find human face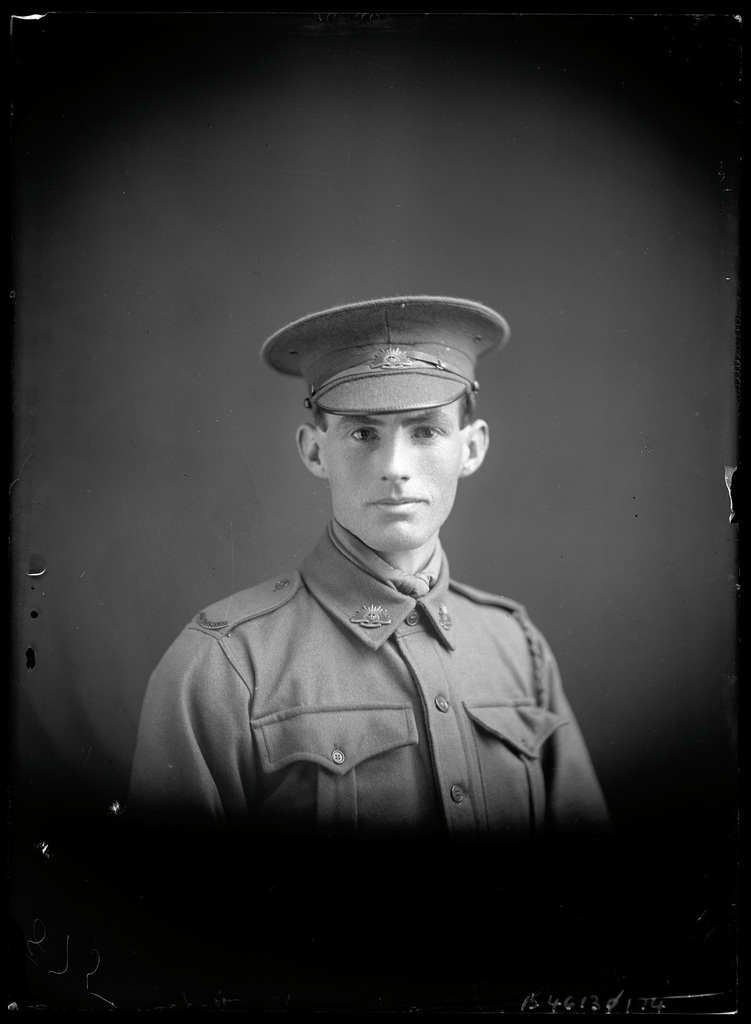
(322, 412, 462, 552)
